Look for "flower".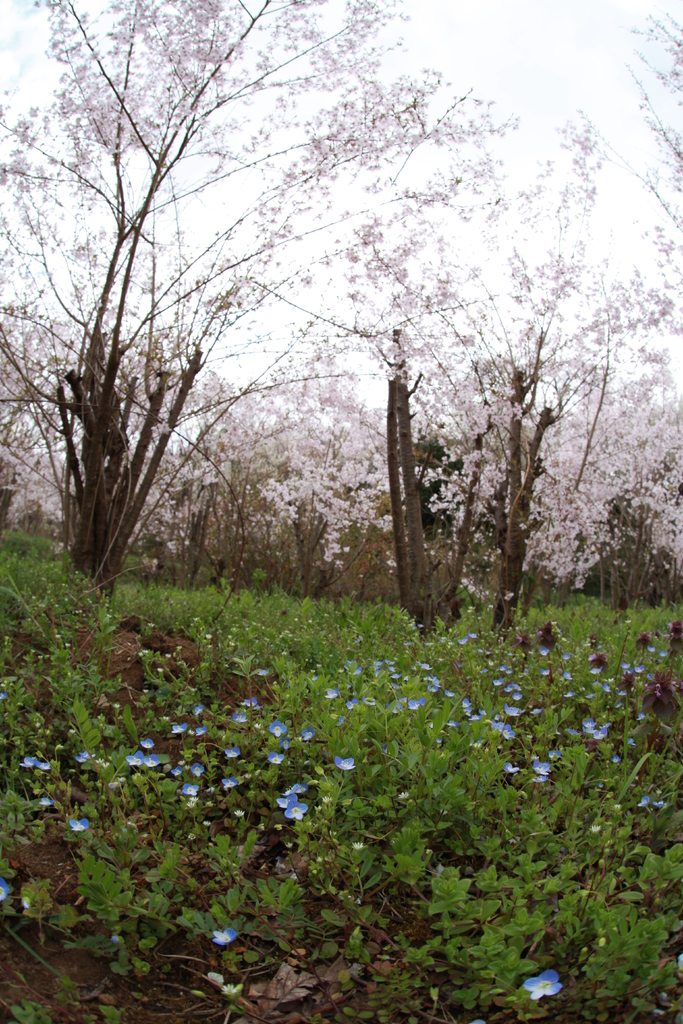
Found: region(286, 801, 308, 824).
